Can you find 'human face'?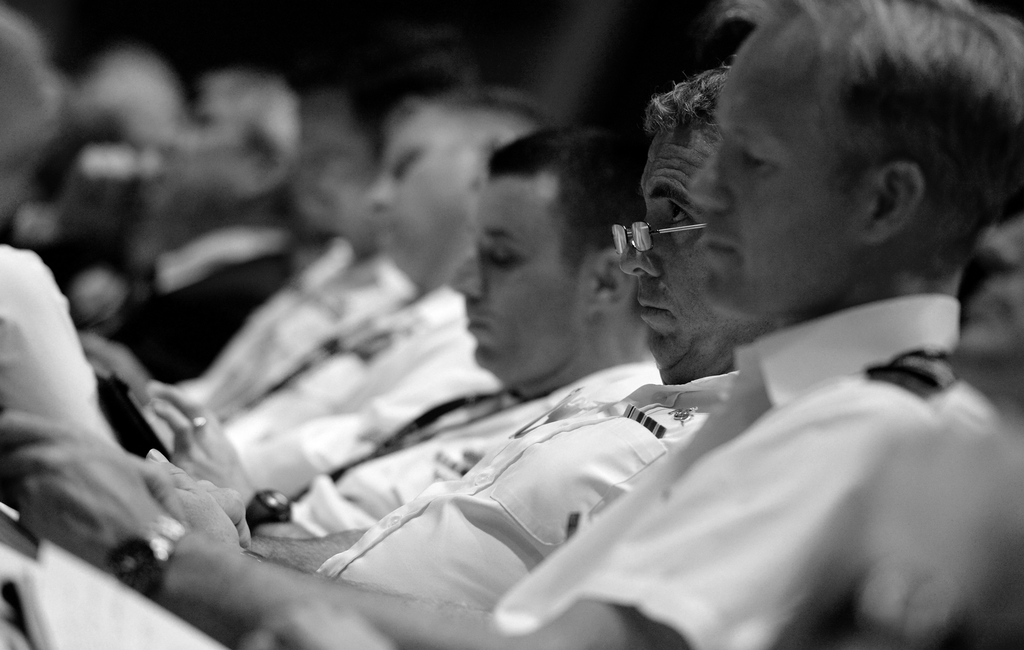
Yes, bounding box: detection(678, 28, 831, 343).
